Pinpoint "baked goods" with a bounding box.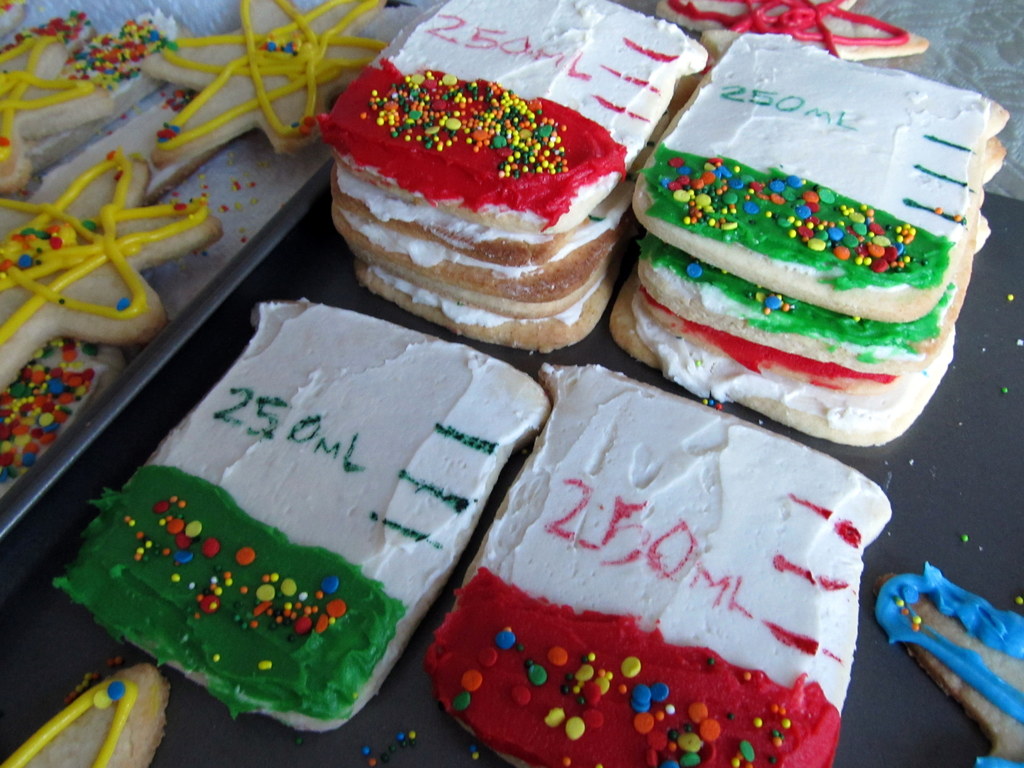
0/0/113/195.
